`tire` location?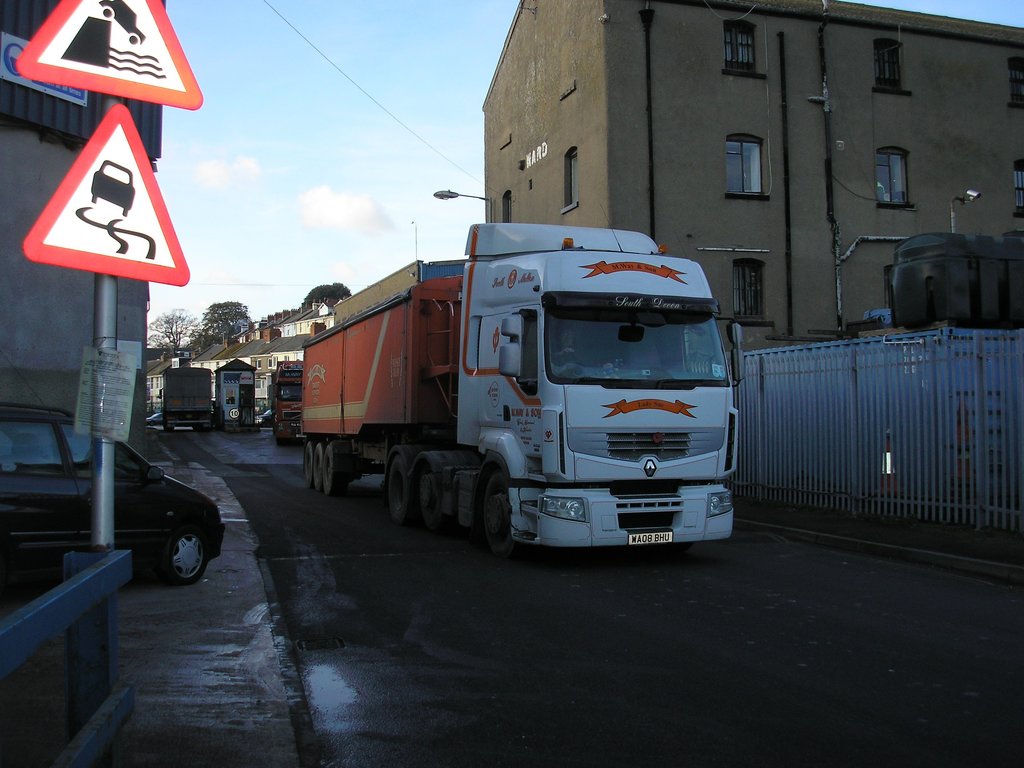
x1=321, y1=444, x2=342, y2=498
